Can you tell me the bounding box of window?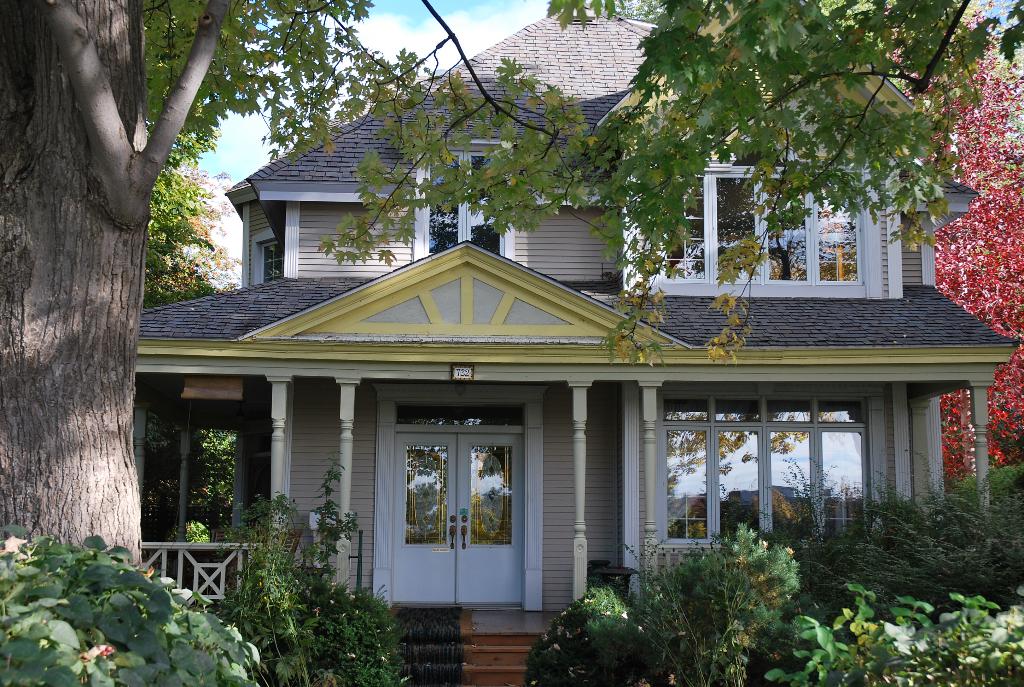
left=427, top=150, right=506, bottom=257.
